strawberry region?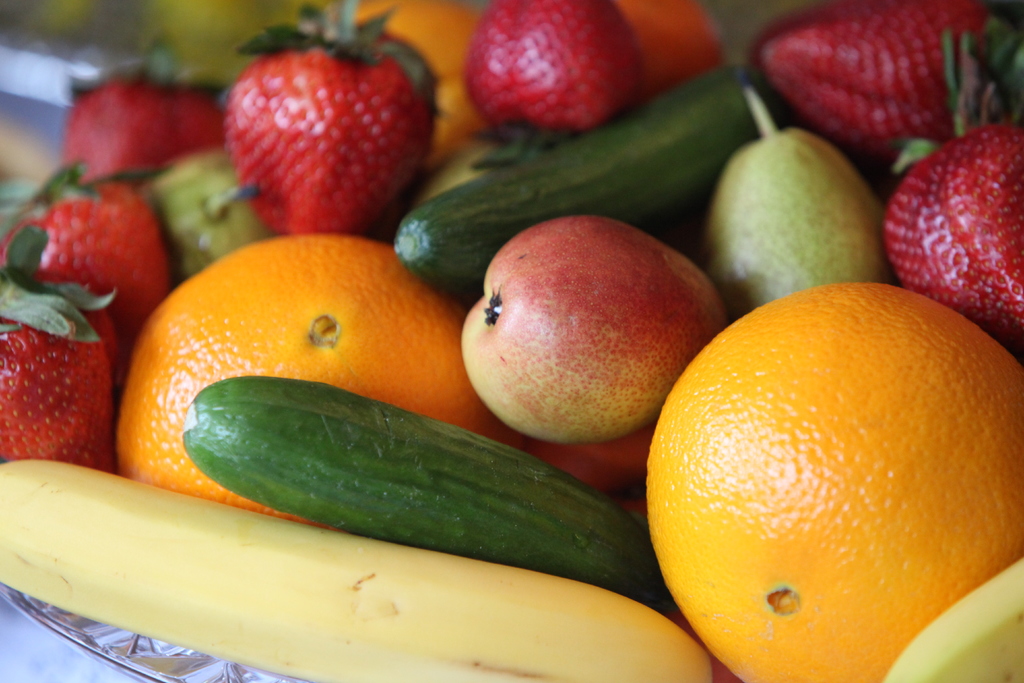
[0, 213, 129, 383]
